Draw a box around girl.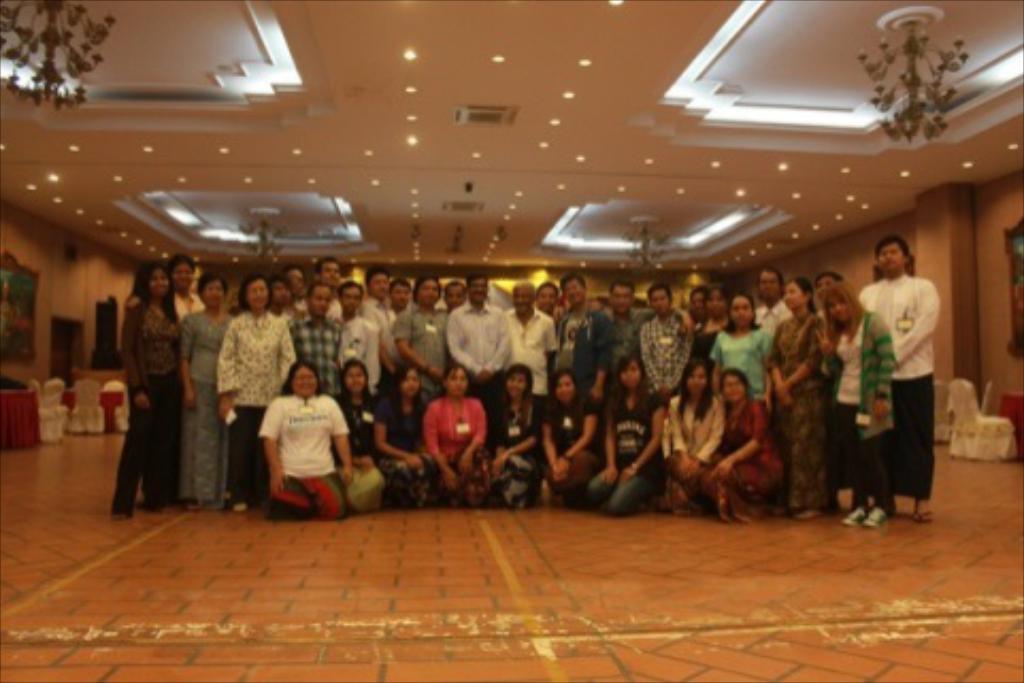
[x1=113, y1=260, x2=183, y2=509].
